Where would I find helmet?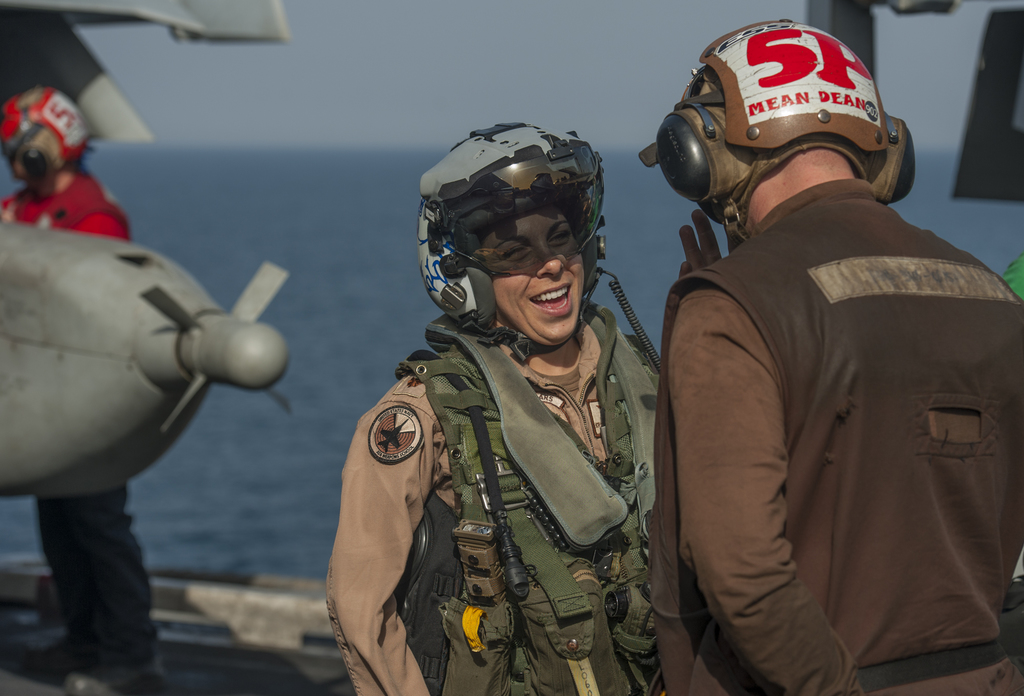
At pyautogui.locateOnScreen(638, 21, 915, 256).
